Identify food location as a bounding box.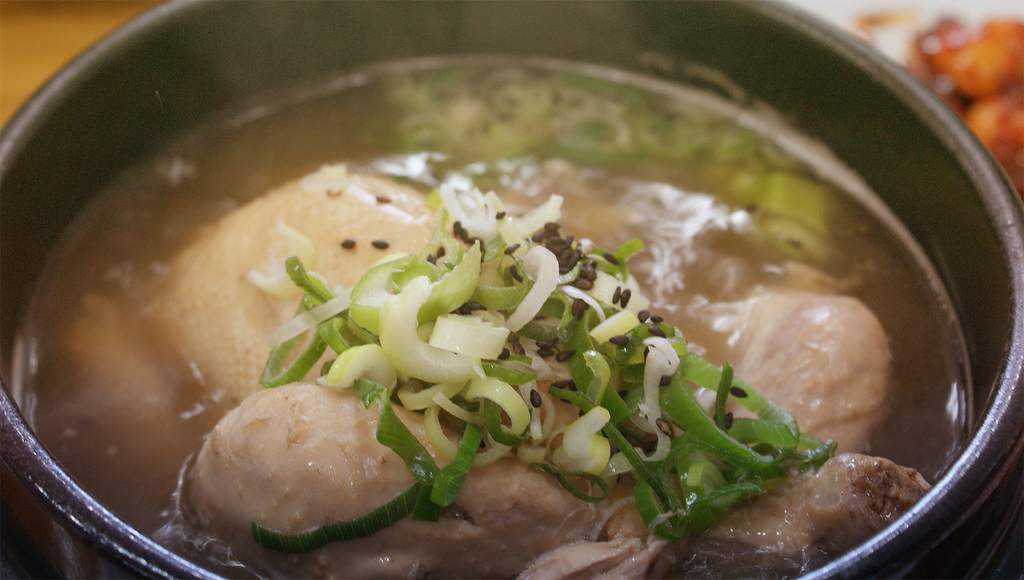
[left=0, top=0, right=157, bottom=127].
